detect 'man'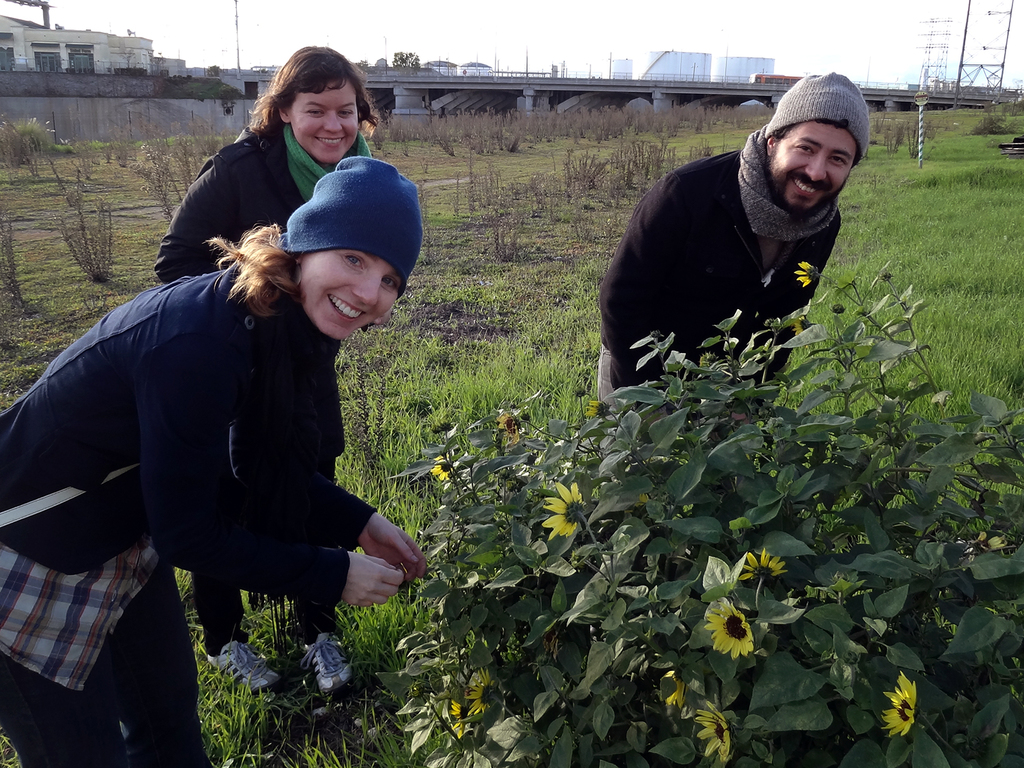
[595,74,883,421]
